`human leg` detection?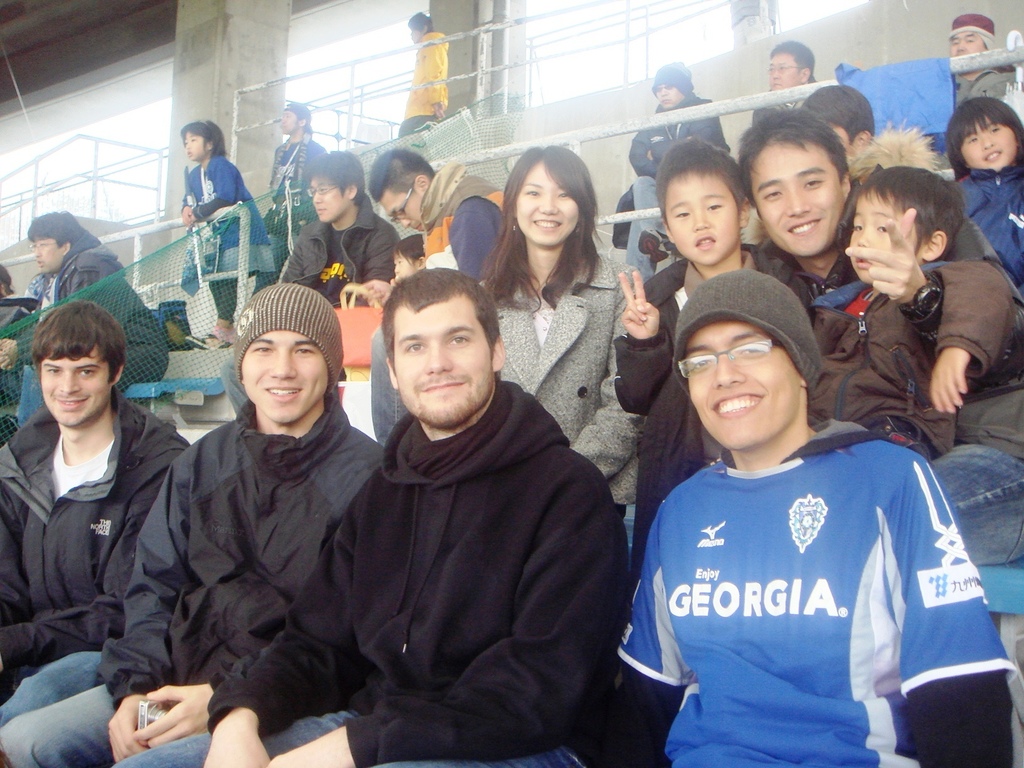
<bbox>0, 650, 102, 722</bbox>
